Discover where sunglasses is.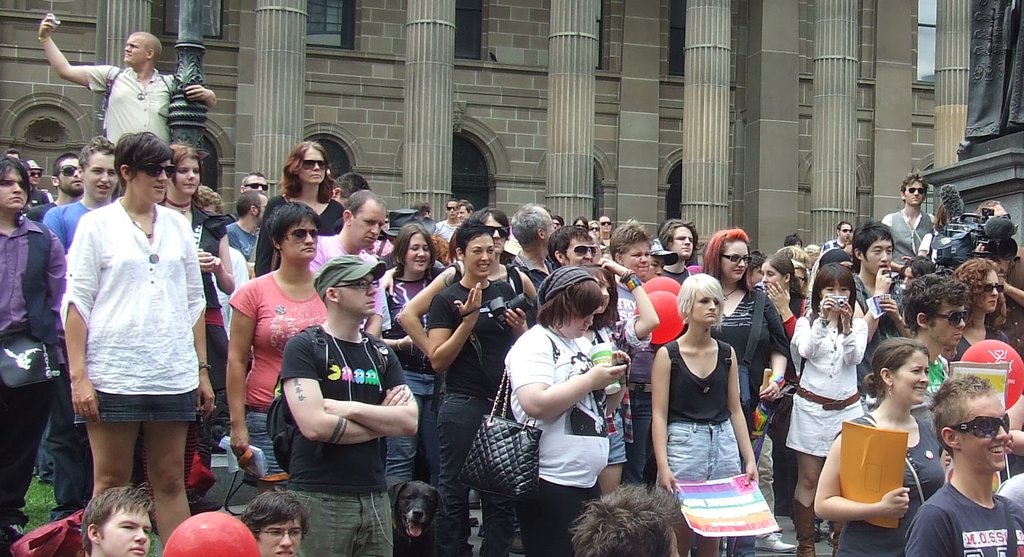
Discovered at Rect(30, 173, 39, 178).
